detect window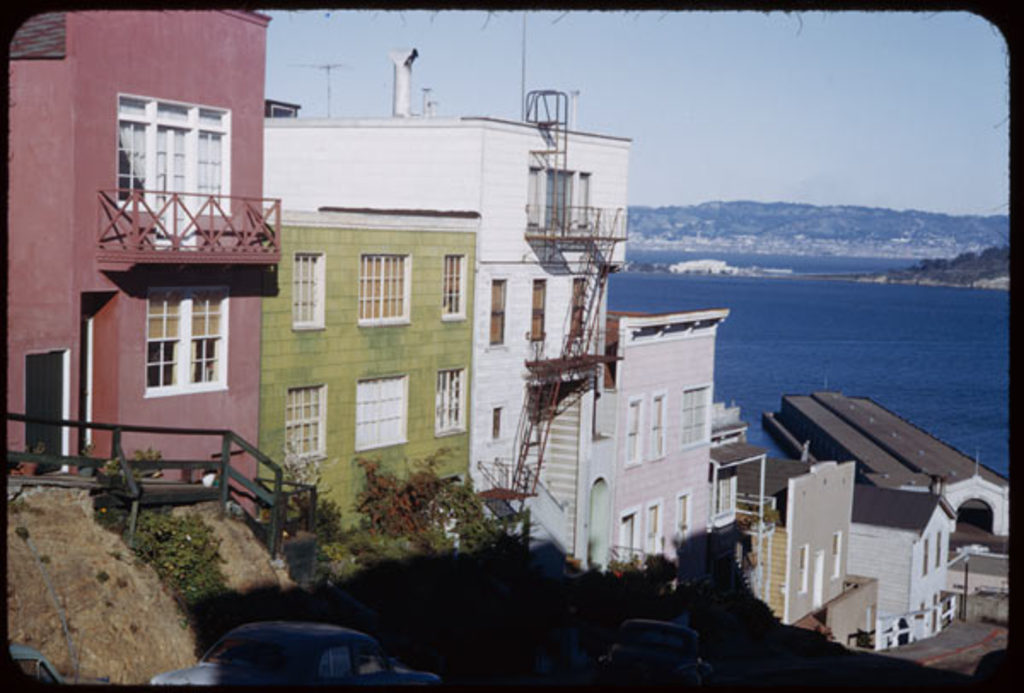
region(493, 408, 509, 442)
